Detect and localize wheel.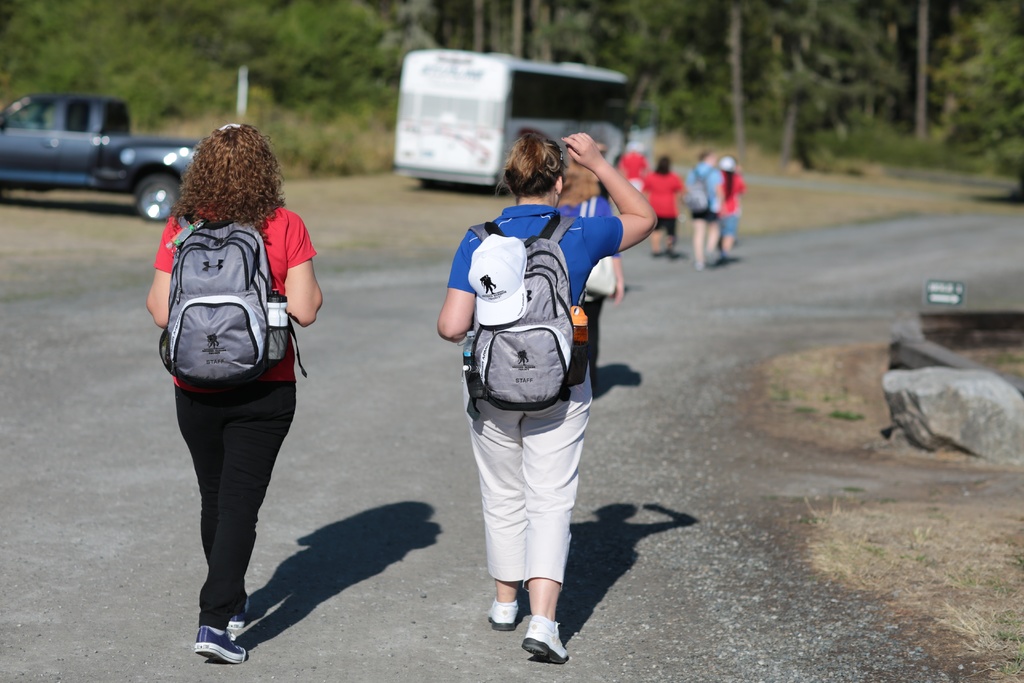
Localized at [134, 177, 181, 219].
